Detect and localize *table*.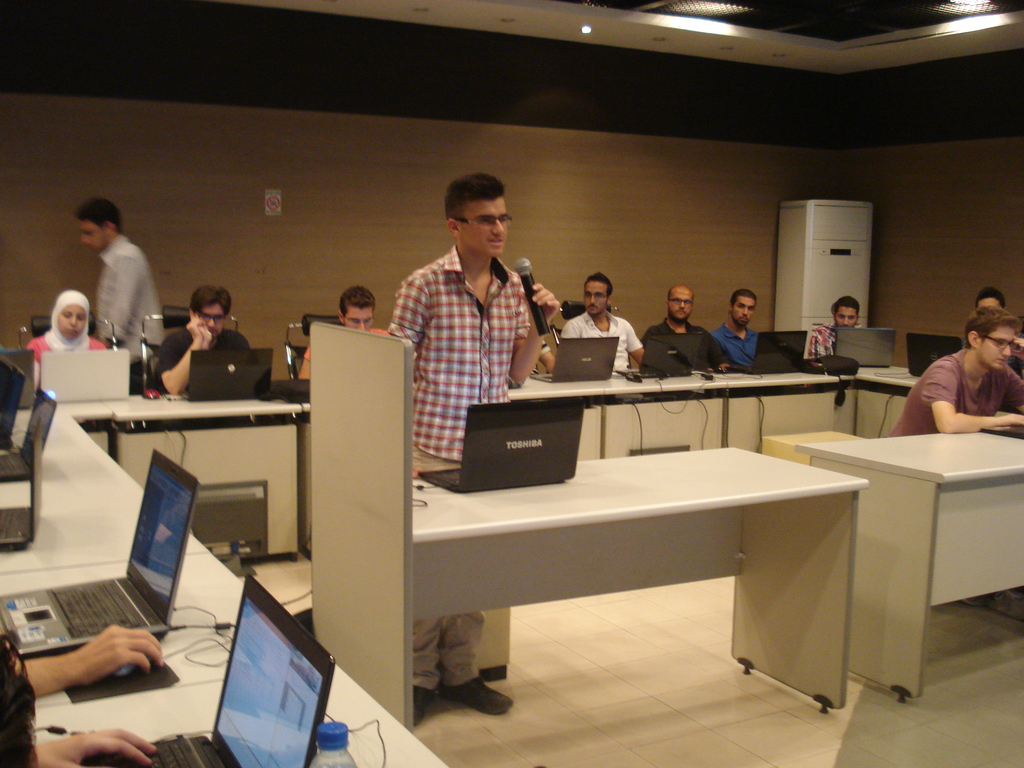
Localized at rect(509, 365, 619, 456).
